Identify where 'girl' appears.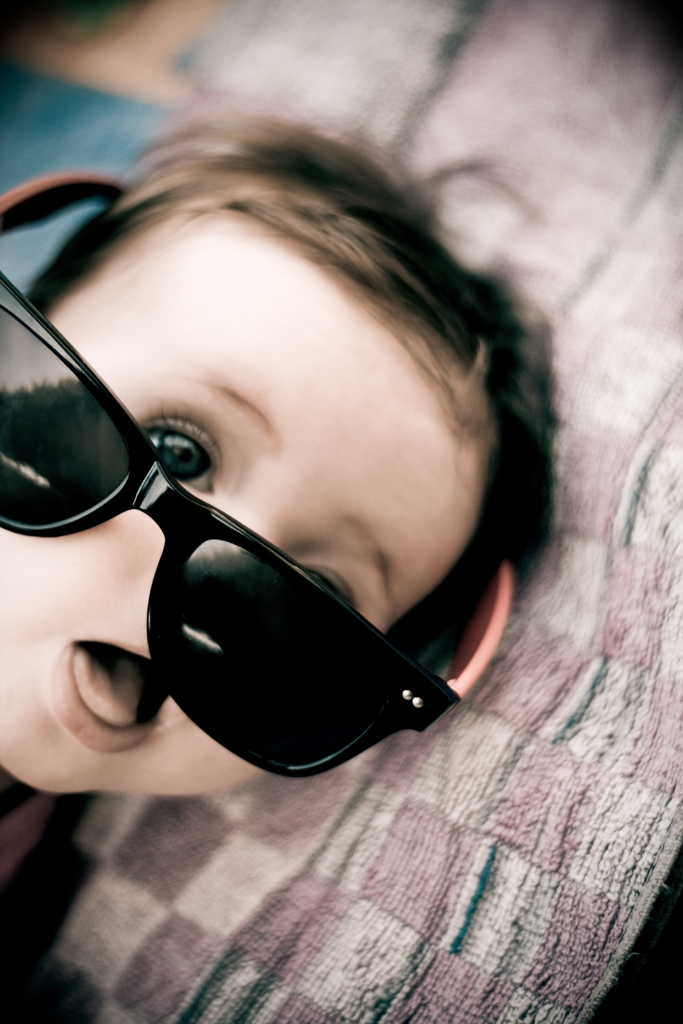
Appears at <bbox>0, 113, 572, 879</bbox>.
